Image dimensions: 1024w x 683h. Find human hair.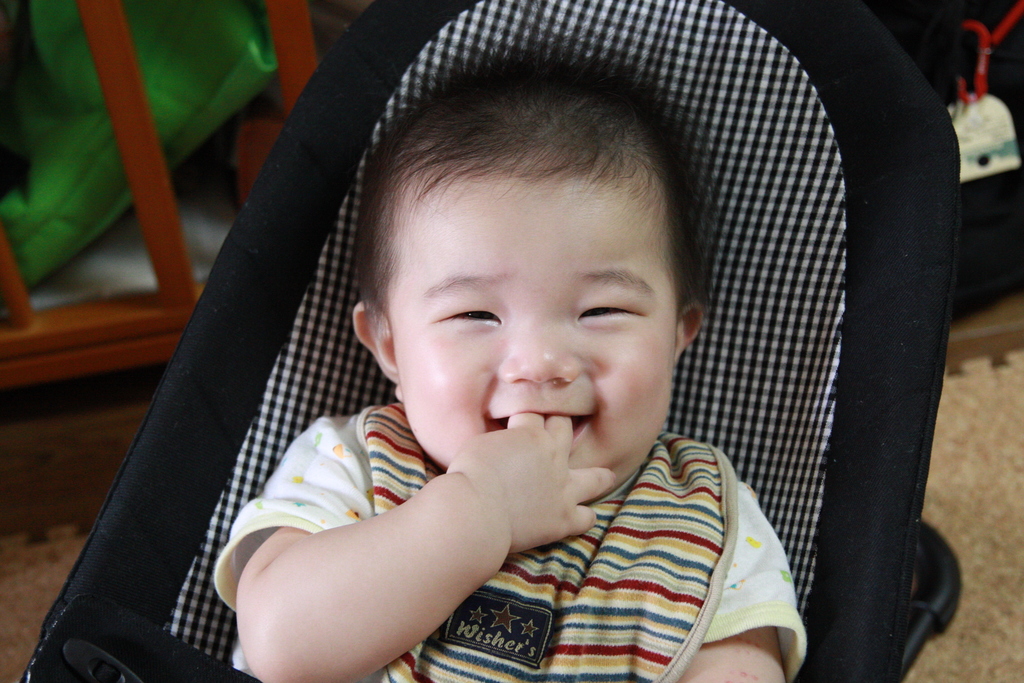
bbox(367, 104, 694, 330).
